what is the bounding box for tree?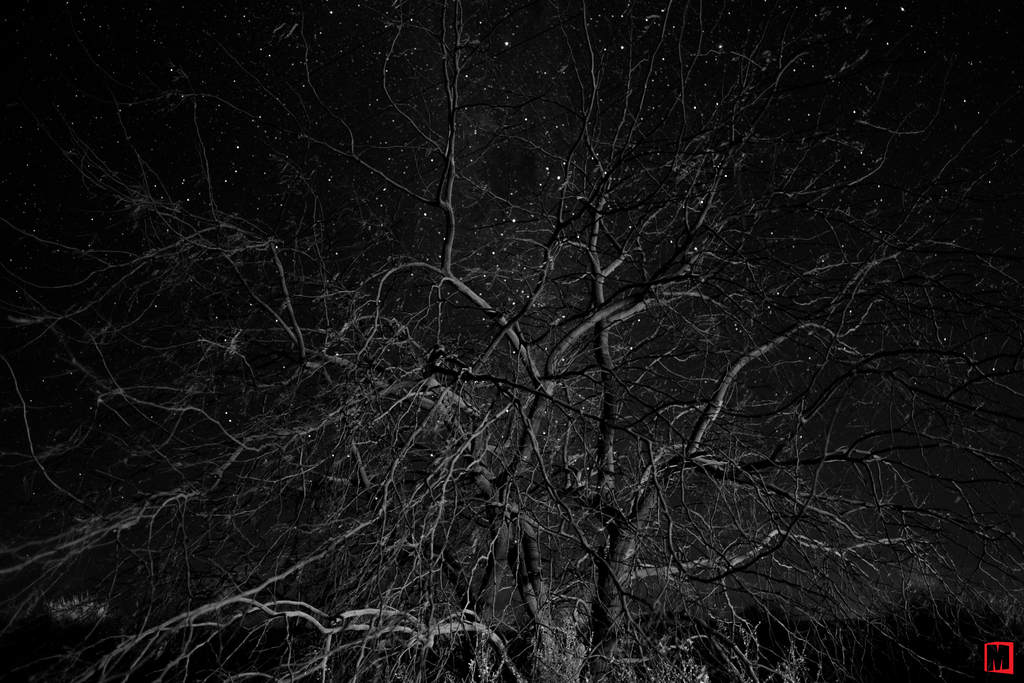
x1=8, y1=0, x2=1008, y2=682.
